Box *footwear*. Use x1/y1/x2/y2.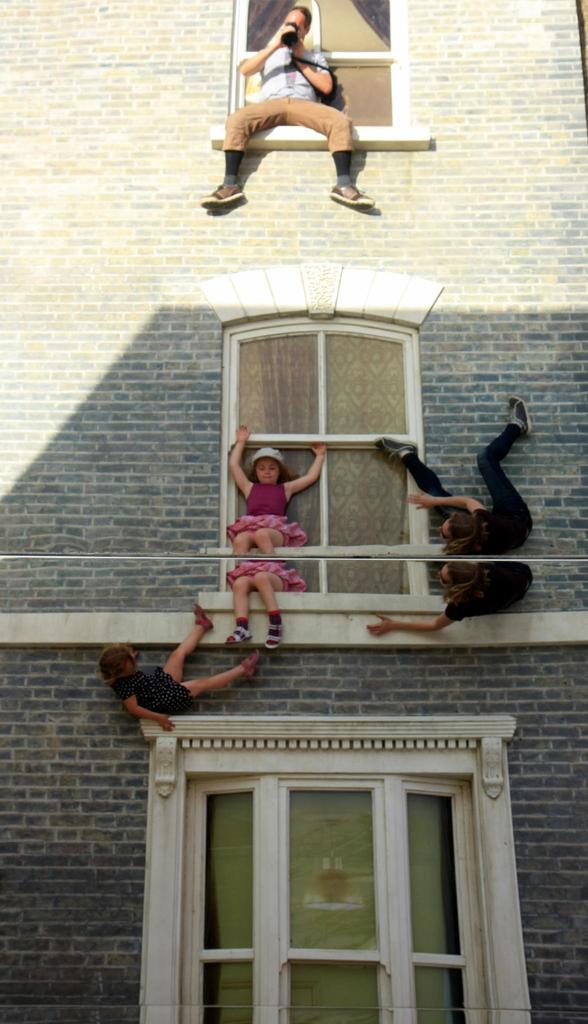
329/181/378/213.
